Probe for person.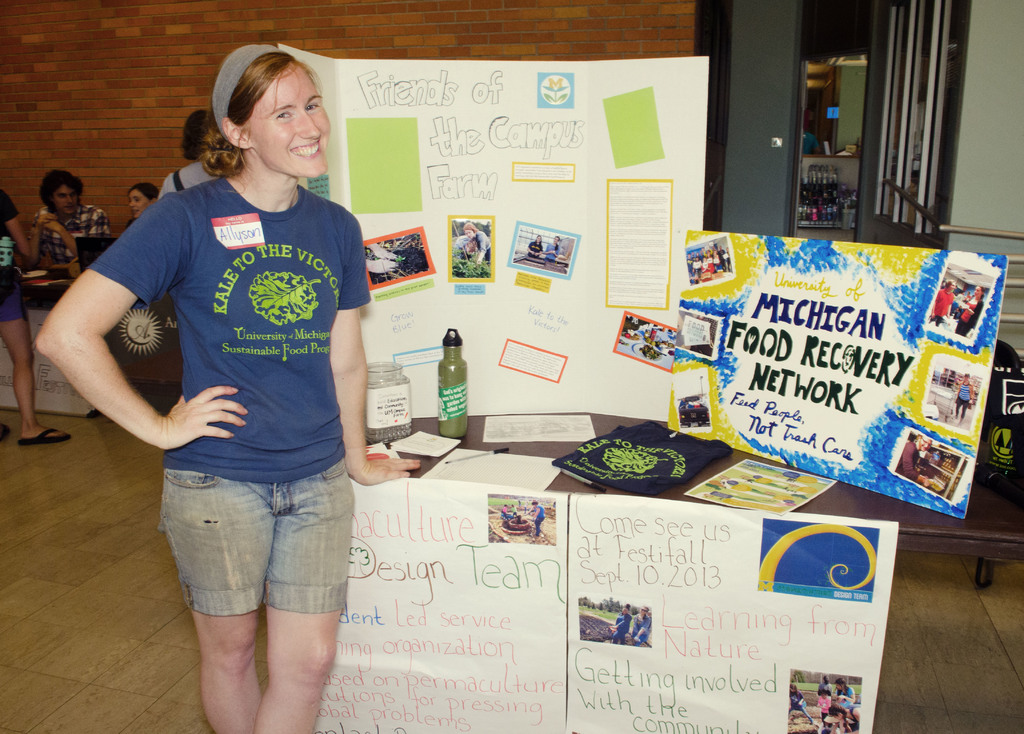
Probe result: x1=630 y1=608 x2=657 y2=644.
